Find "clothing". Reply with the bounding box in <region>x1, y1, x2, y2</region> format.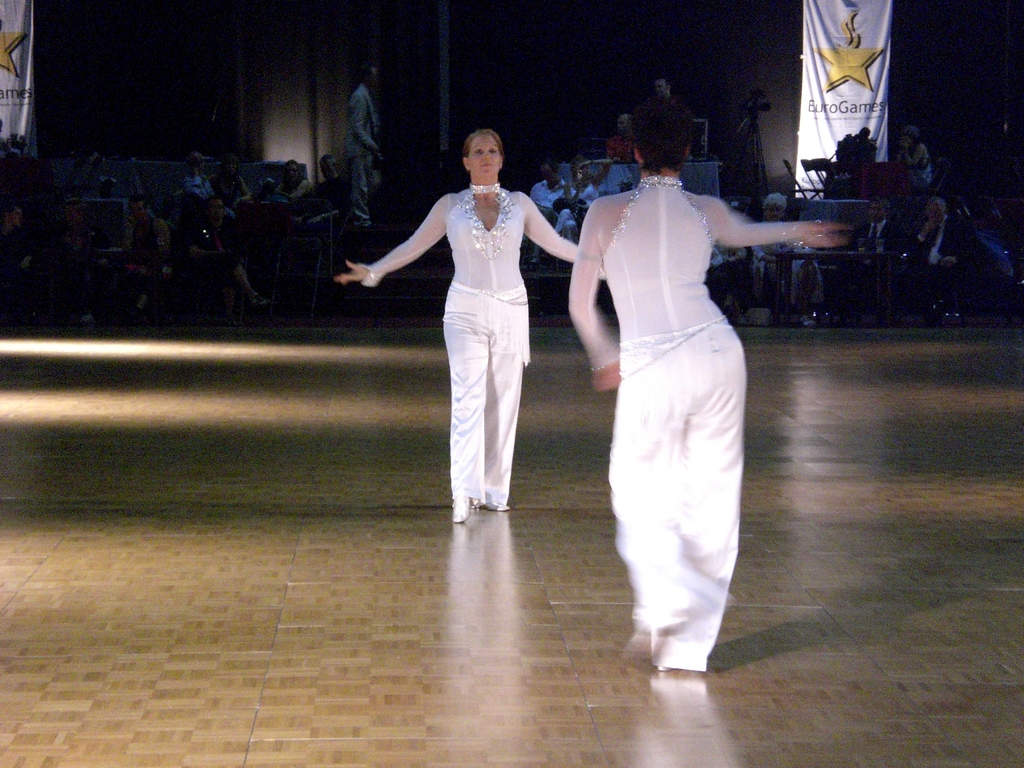
<region>342, 88, 381, 232</region>.
